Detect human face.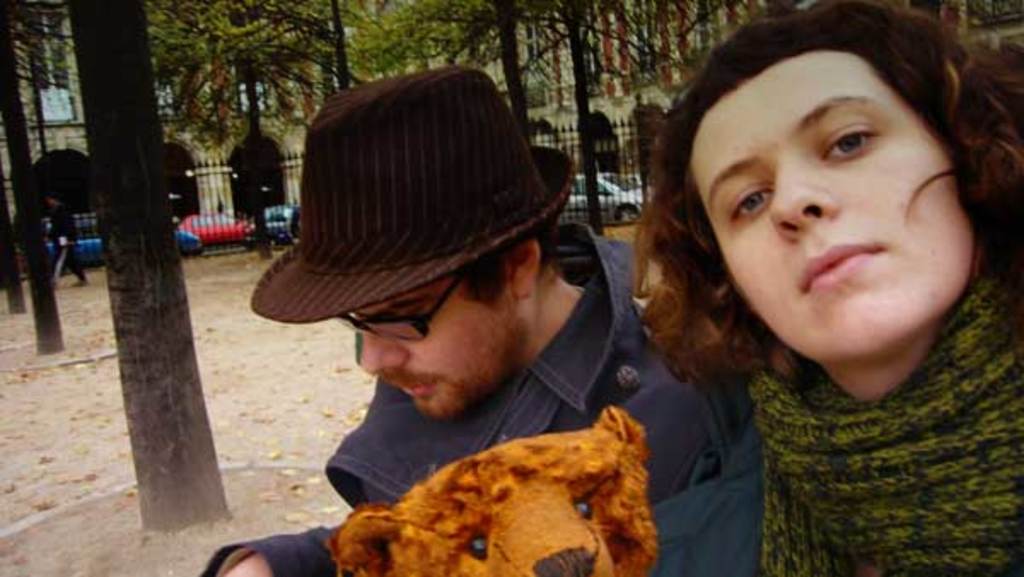
Detected at locate(688, 53, 978, 365).
